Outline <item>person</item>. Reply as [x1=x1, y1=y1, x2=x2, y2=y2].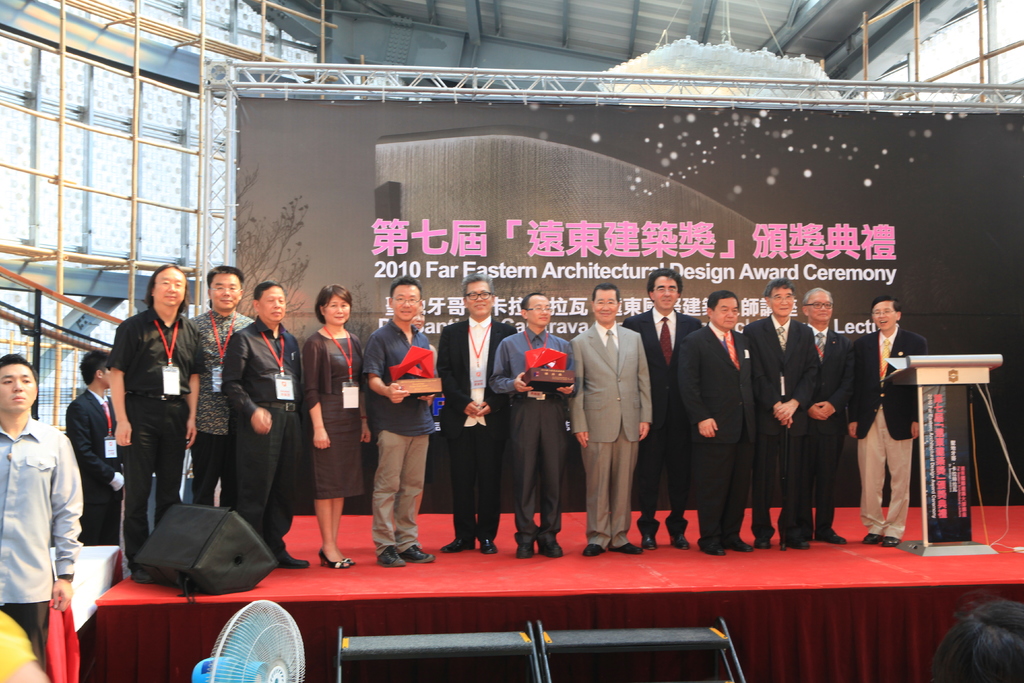
[x1=848, y1=293, x2=930, y2=549].
